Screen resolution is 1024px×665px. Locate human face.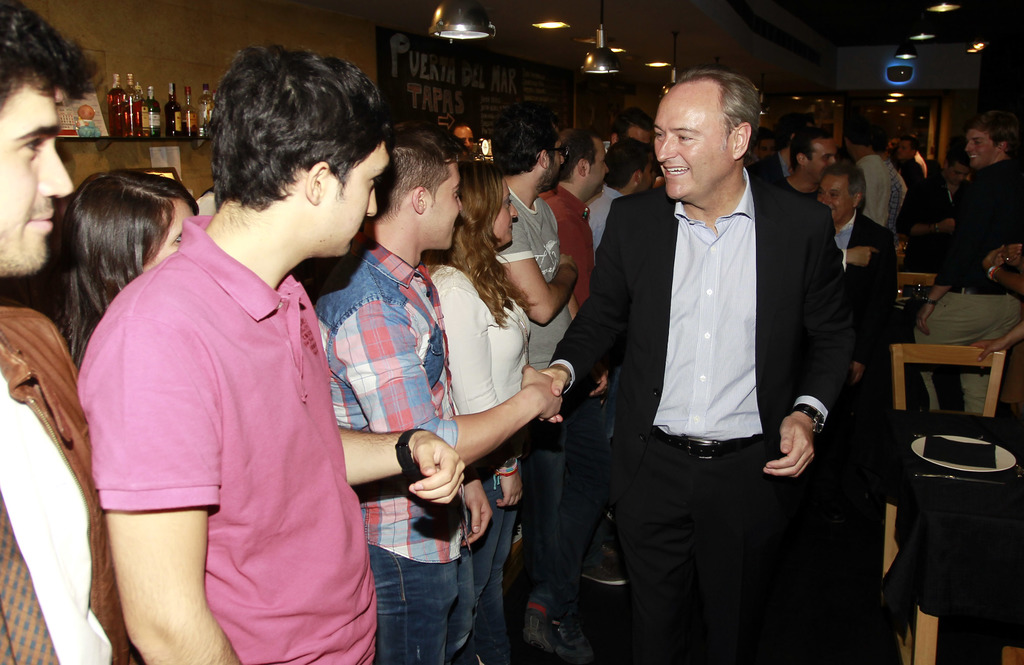
left=591, top=143, right=607, bottom=193.
